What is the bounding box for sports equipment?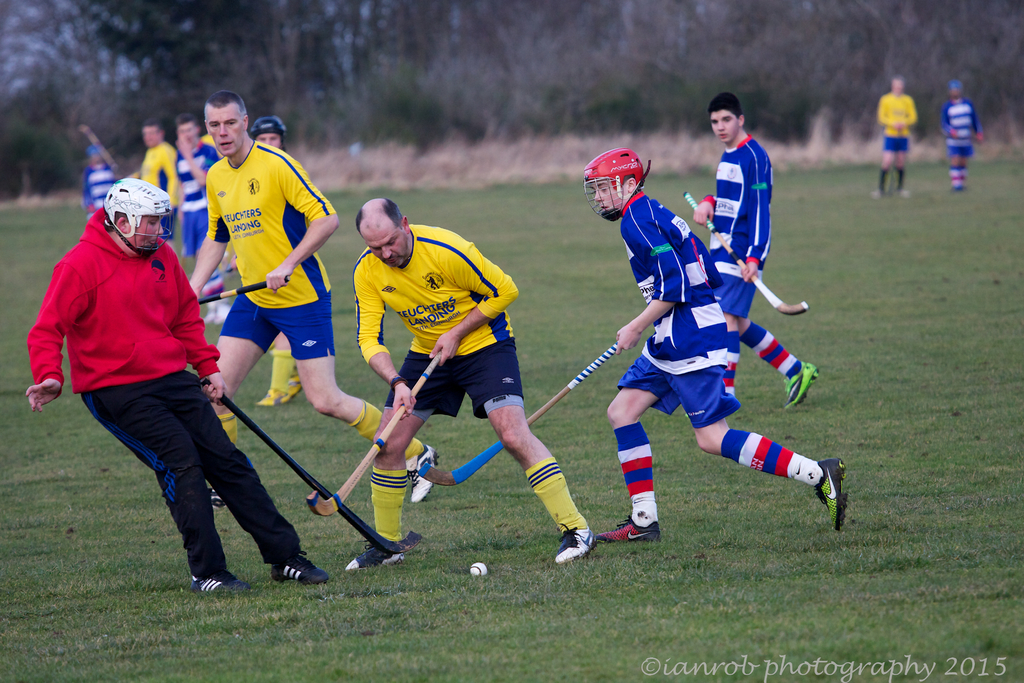
bbox=(308, 348, 444, 519).
